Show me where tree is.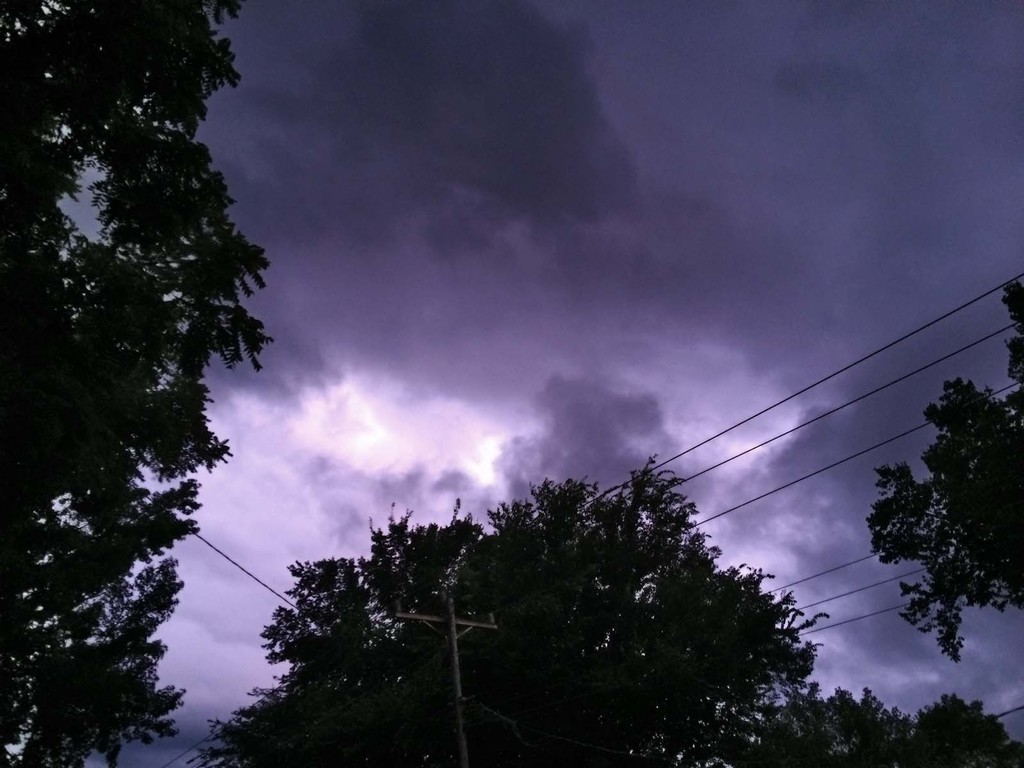
tree is at {"x1": 184, "y1": 460, "x2": 1023, "y2": 767}.
